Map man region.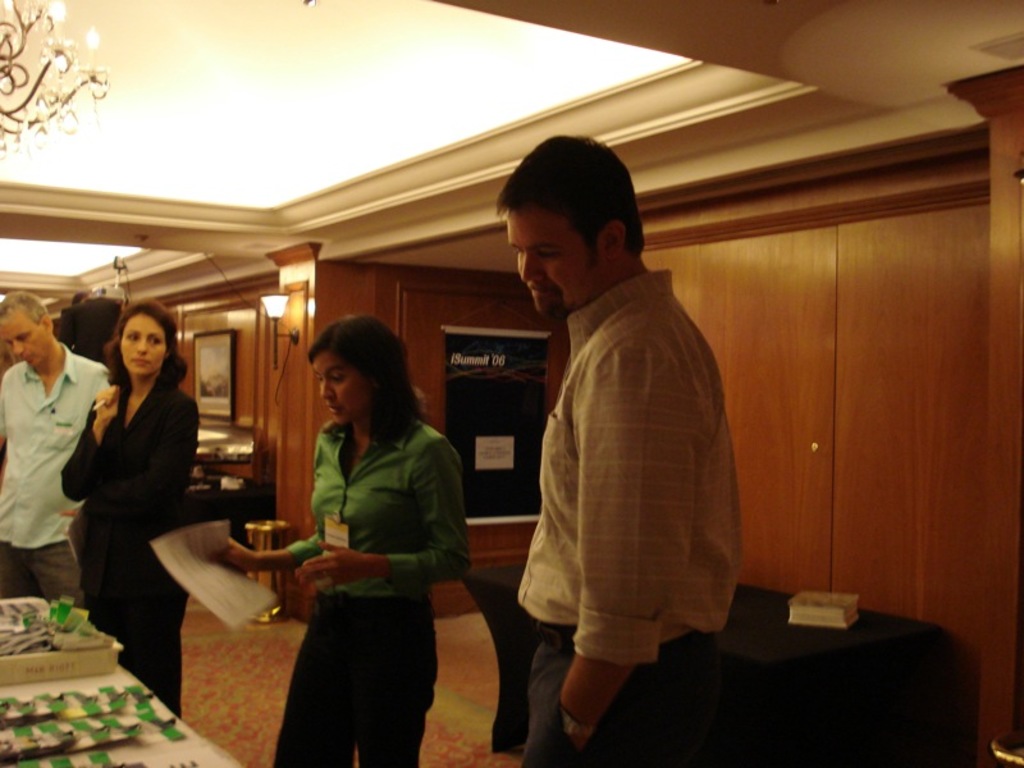
Mapped to 484,151,762,737.
